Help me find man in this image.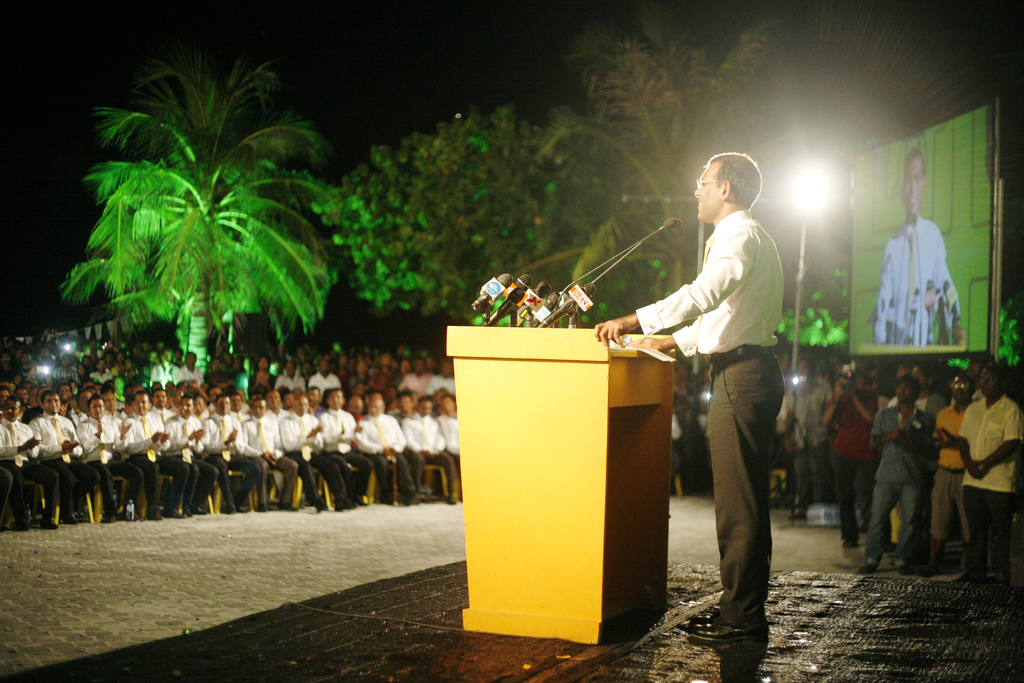
Found it: 310:358:342:388.
